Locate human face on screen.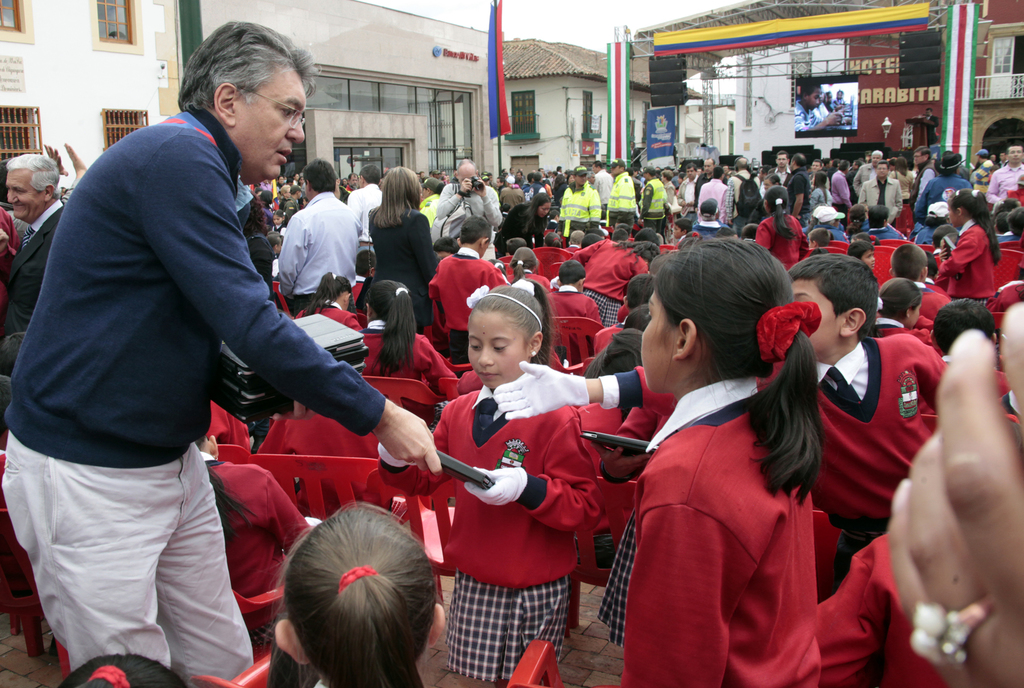
On screen at {"left": 762, "top": 179, "right": 773, "bottom": 188}.
